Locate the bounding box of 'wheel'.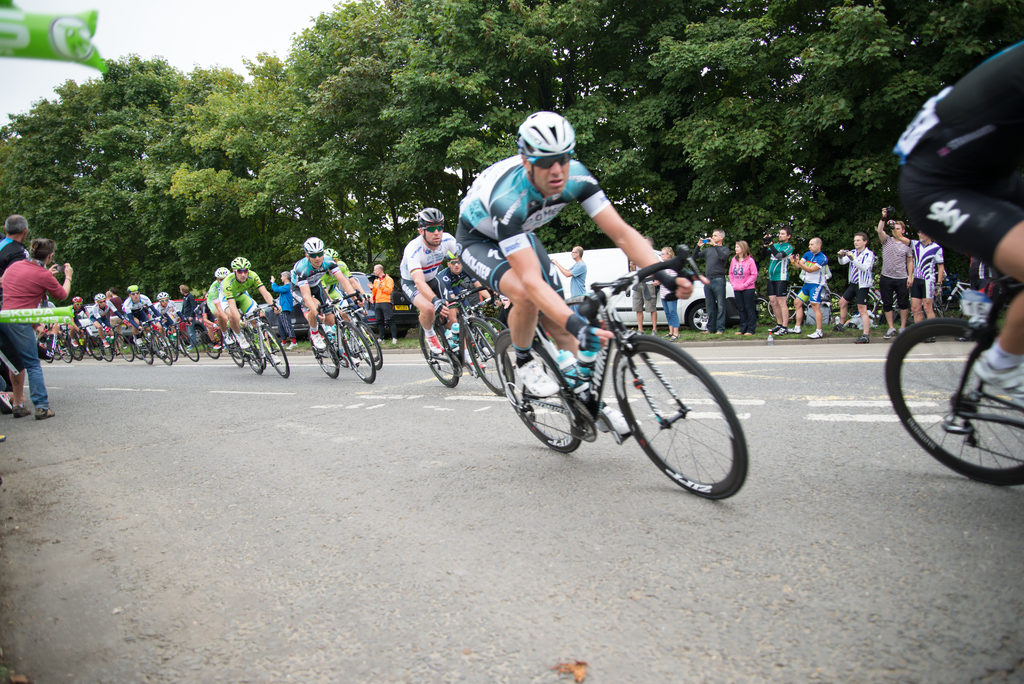
Bounding box: (881, 310, 1023, 485).
